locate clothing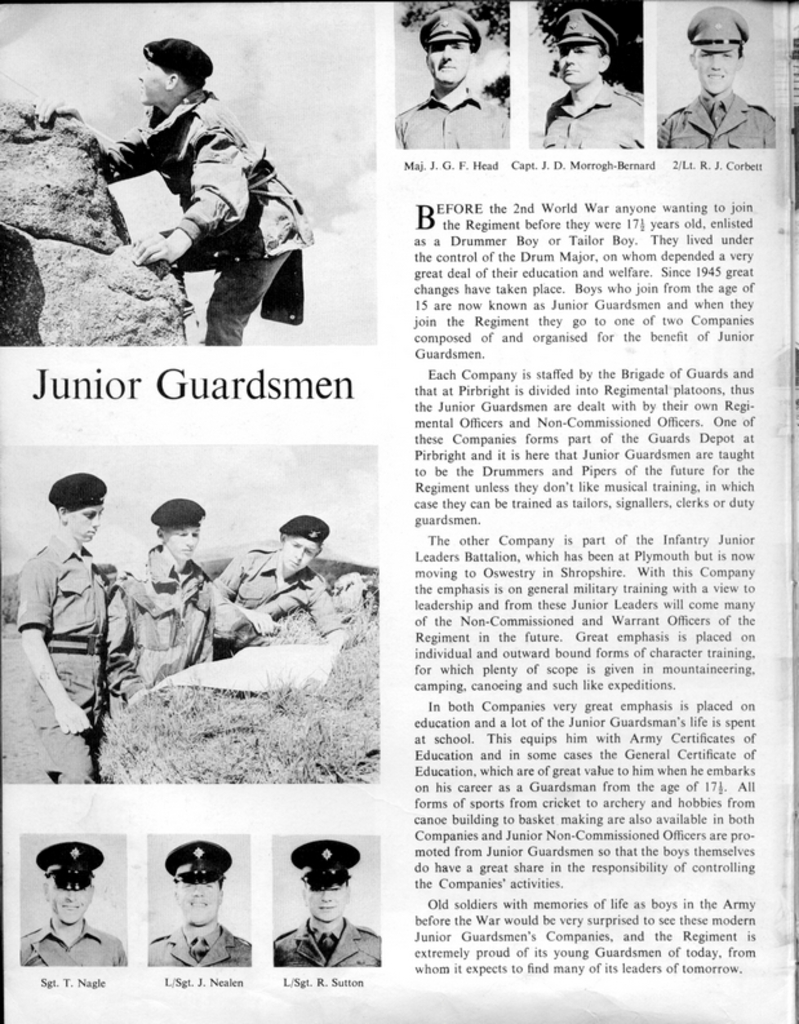
crop(148, 921, 257, 971)
